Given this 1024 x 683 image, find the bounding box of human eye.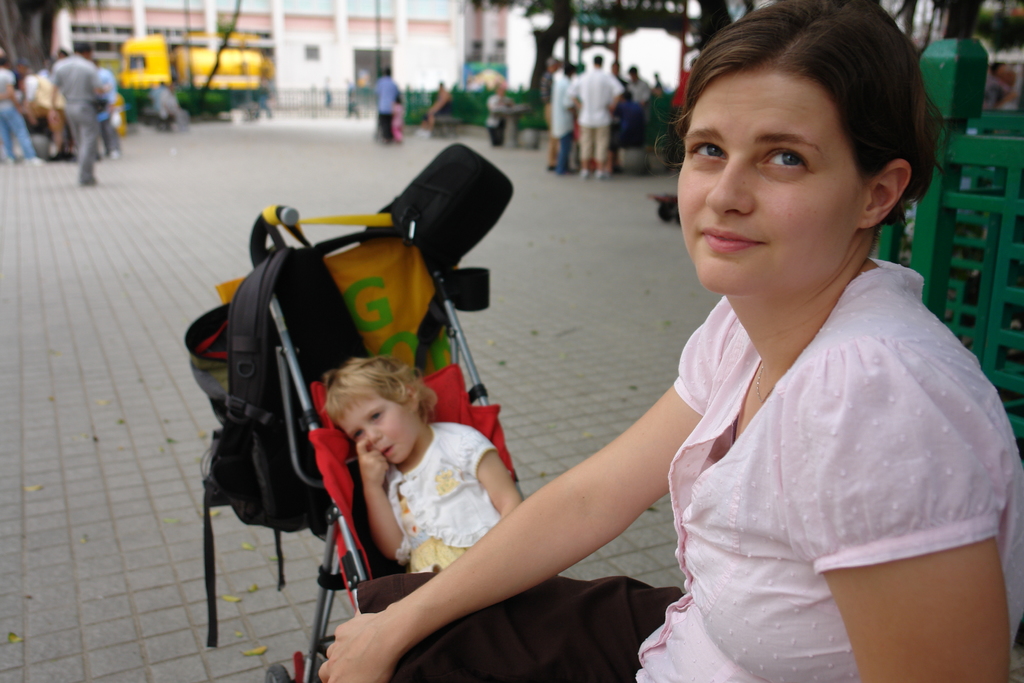
758, 145, 811, 173.
